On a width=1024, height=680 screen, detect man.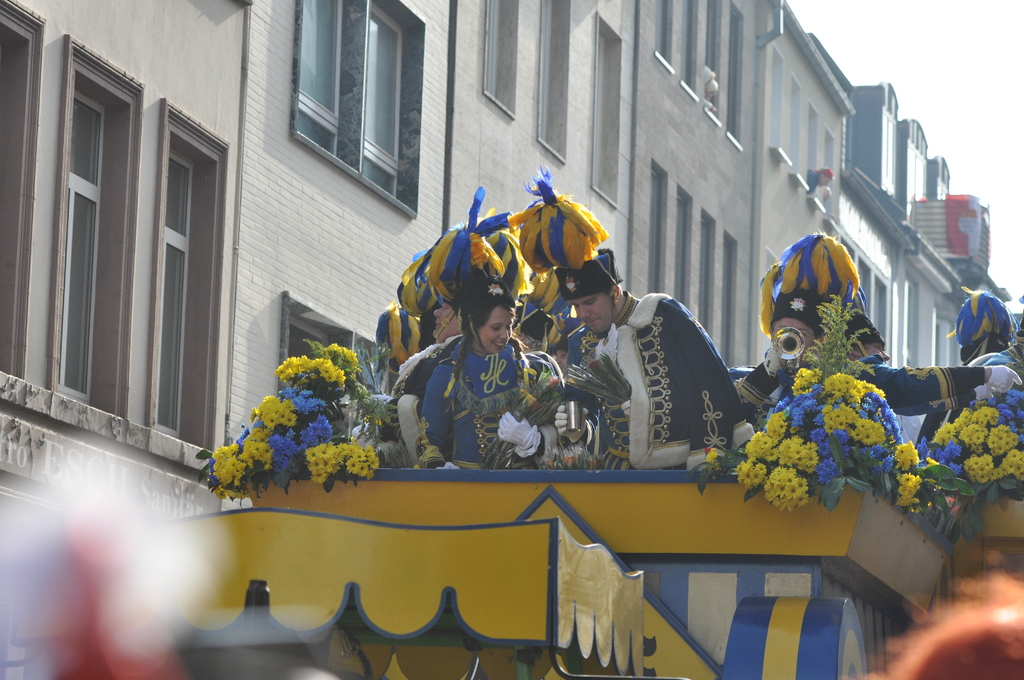
<region>735, 289, 844, 433</region>.
